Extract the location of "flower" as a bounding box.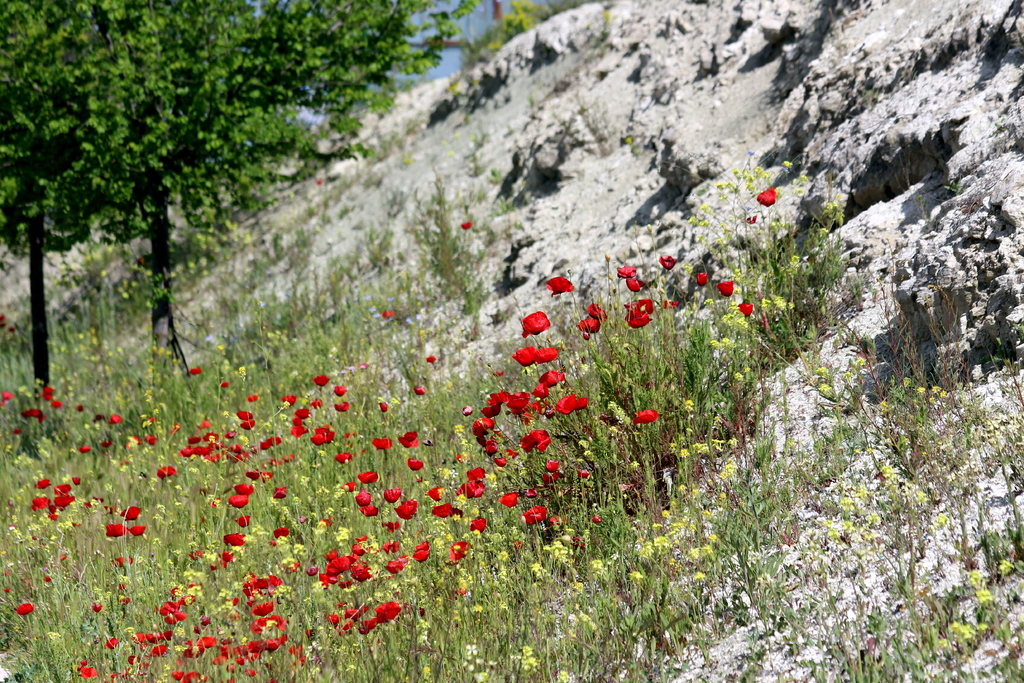
select_region(55, 484, 73, 496).
